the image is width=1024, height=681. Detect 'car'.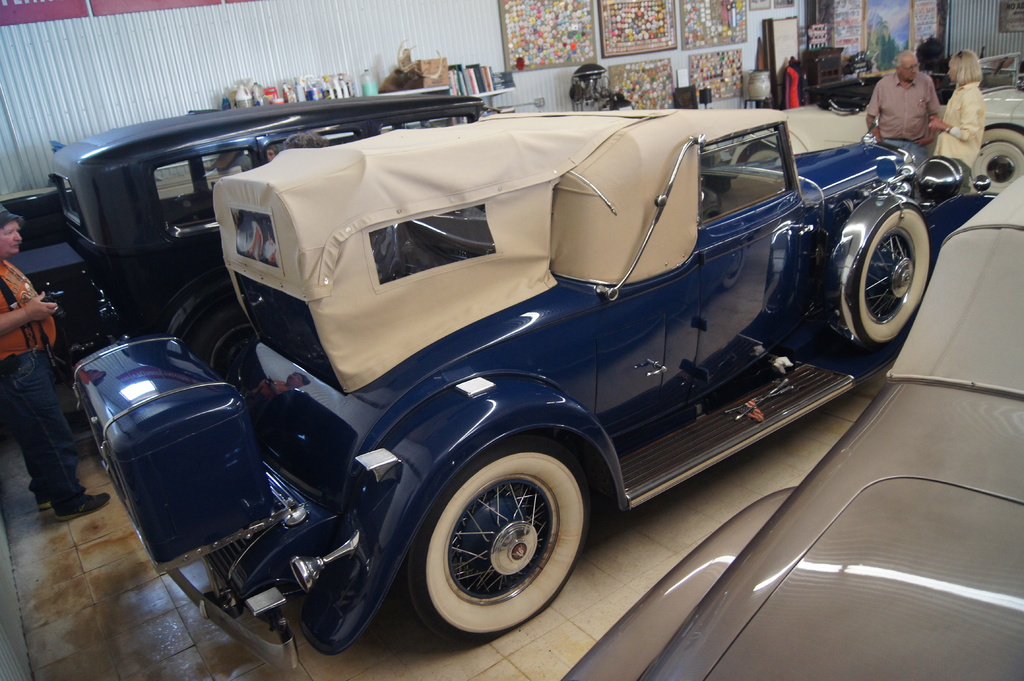
Detection: (77,102,1002,677).
